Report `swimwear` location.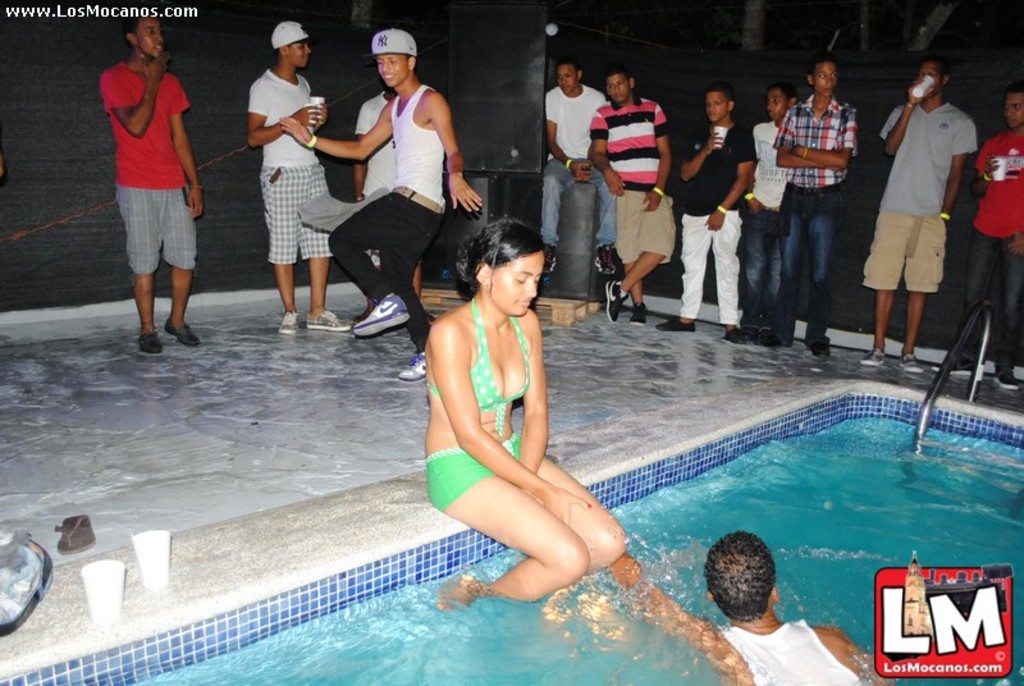
Report: 426, 439, 521, 511.
